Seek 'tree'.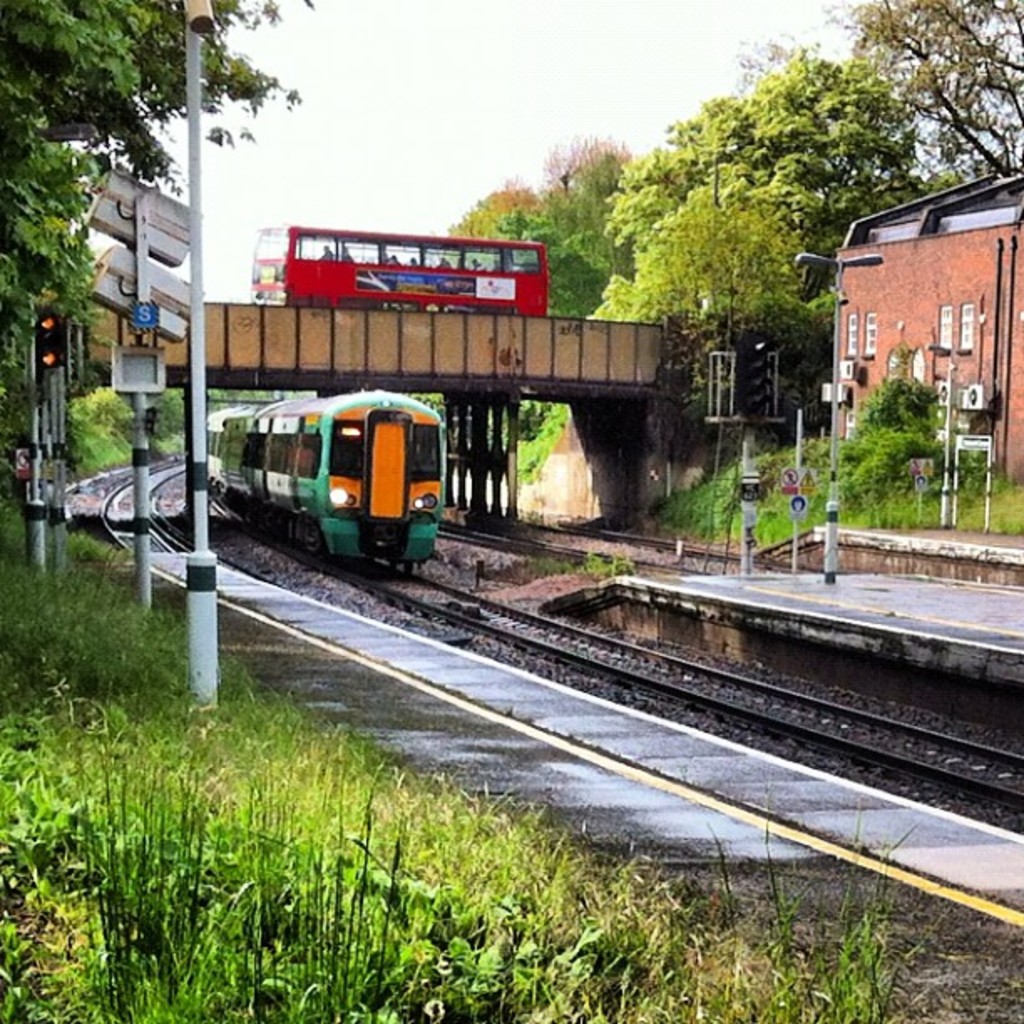
left=433, top=181, right=539, bottom=271.
